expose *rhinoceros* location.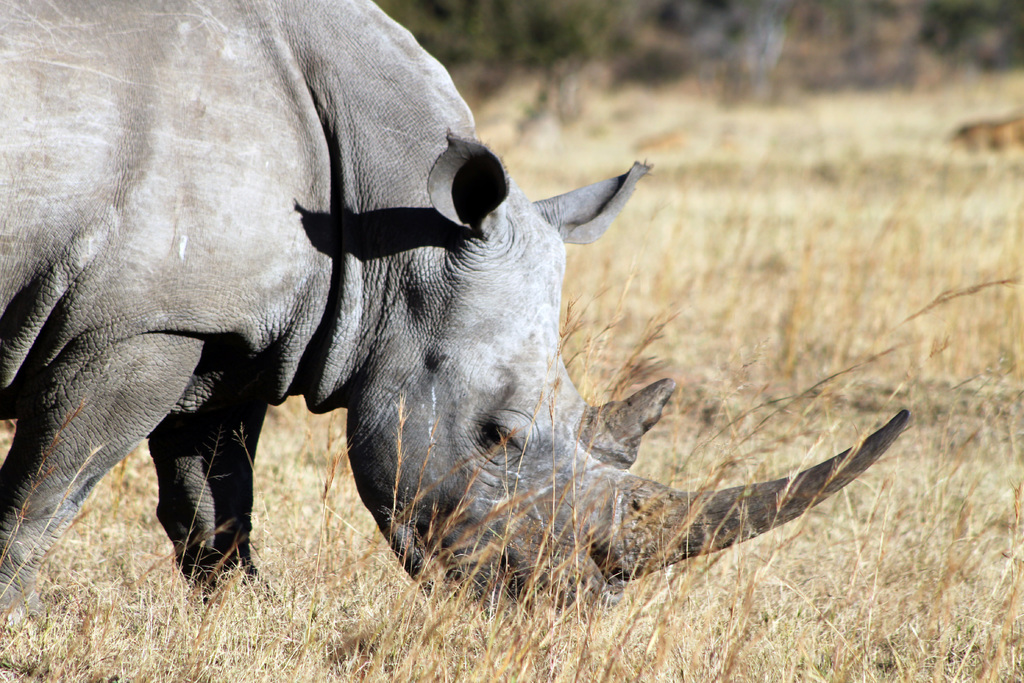
Exposed at <bbox>0, 0, 914, 621</bbox>.
